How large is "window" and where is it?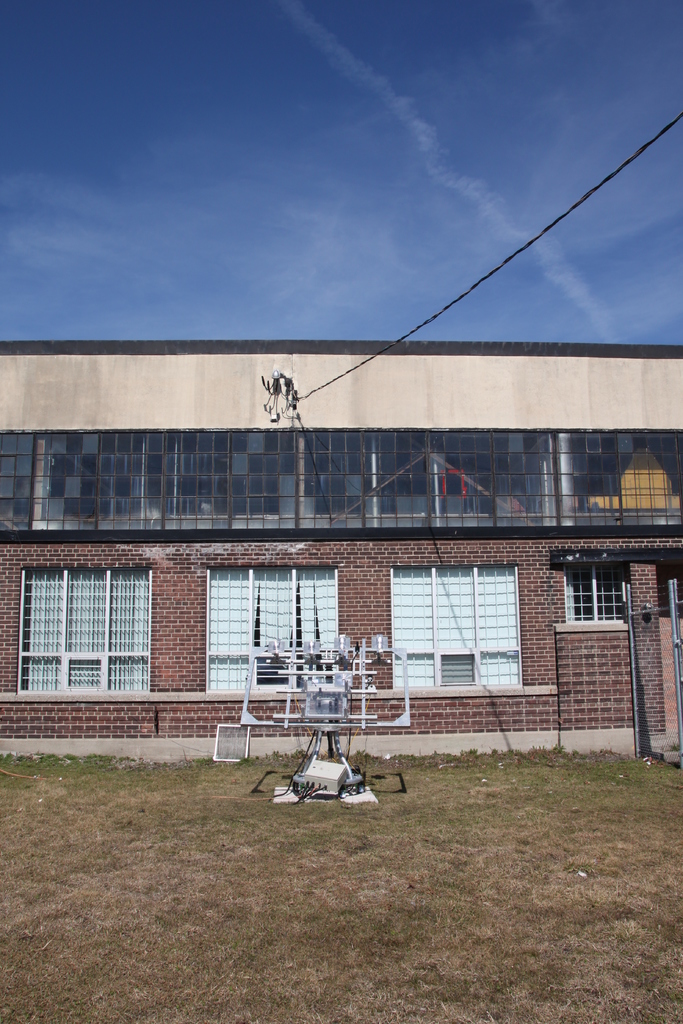
Bounding box: box(201, 562, 342, 693).
